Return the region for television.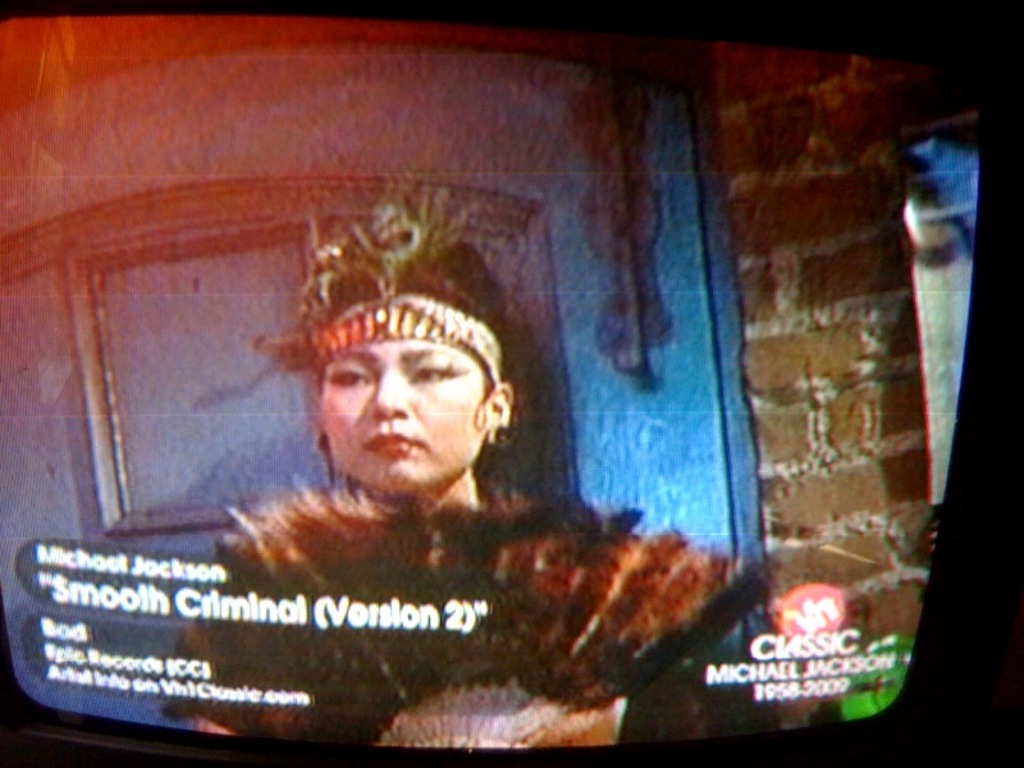
bbox=(0, 1, 1023, 767).
